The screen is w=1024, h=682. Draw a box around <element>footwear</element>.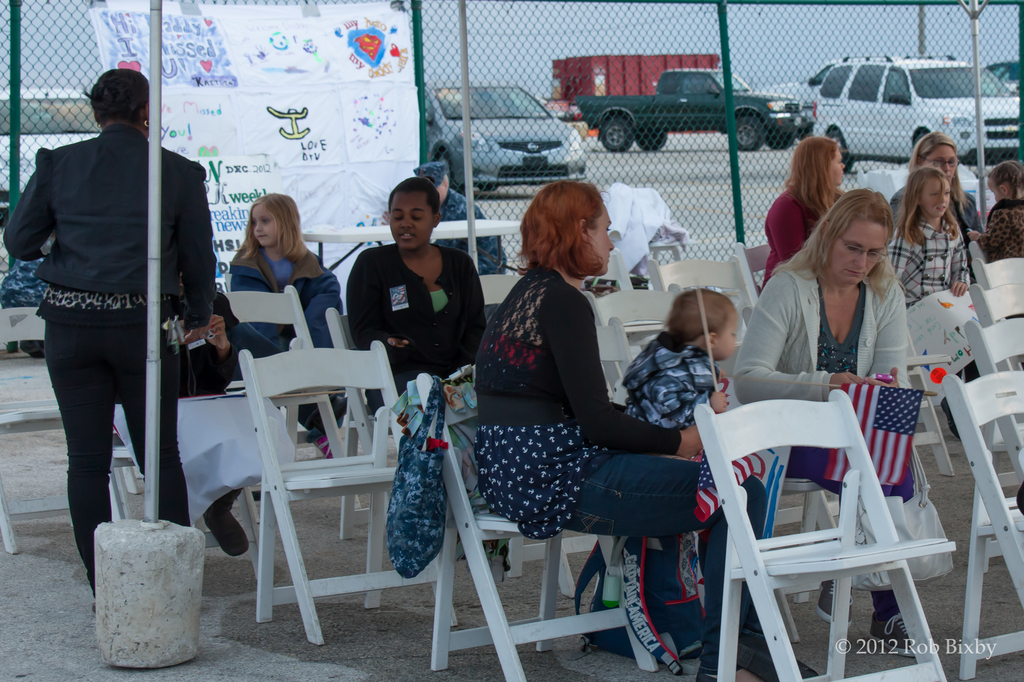
region(863, 607, 920, 654).
